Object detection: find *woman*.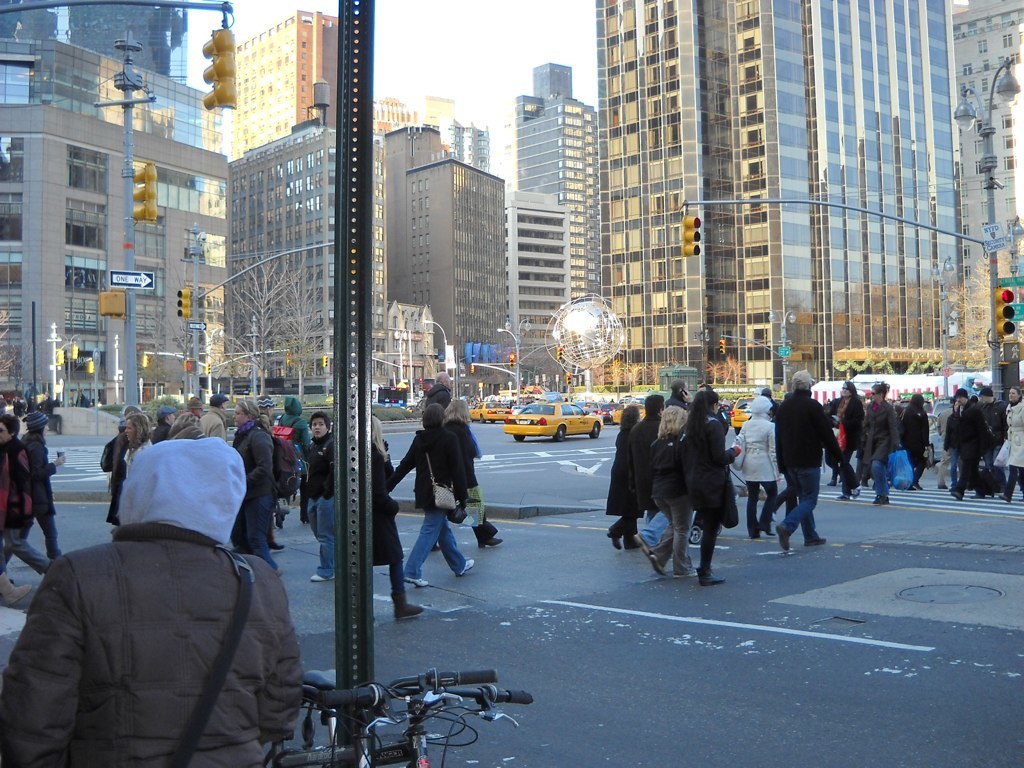
bbox=(0, 411, 68, 563).
